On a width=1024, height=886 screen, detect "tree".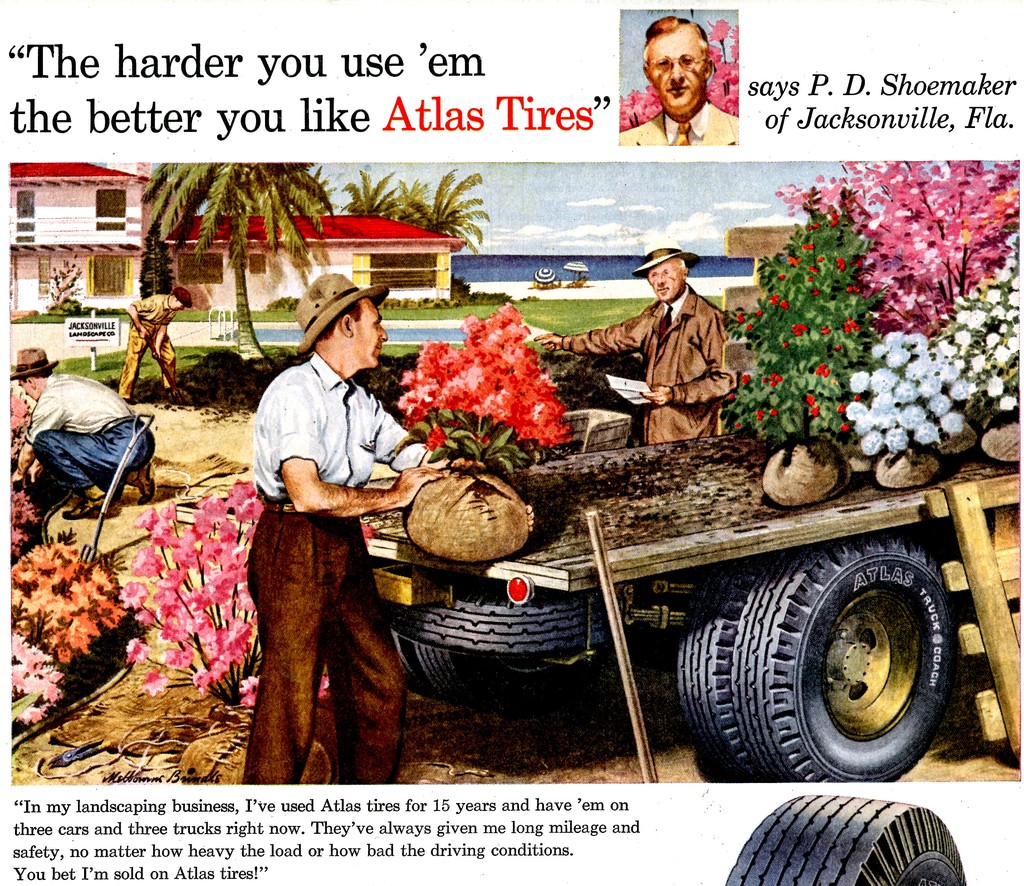
bbox=[337, 158, 422, 223].
